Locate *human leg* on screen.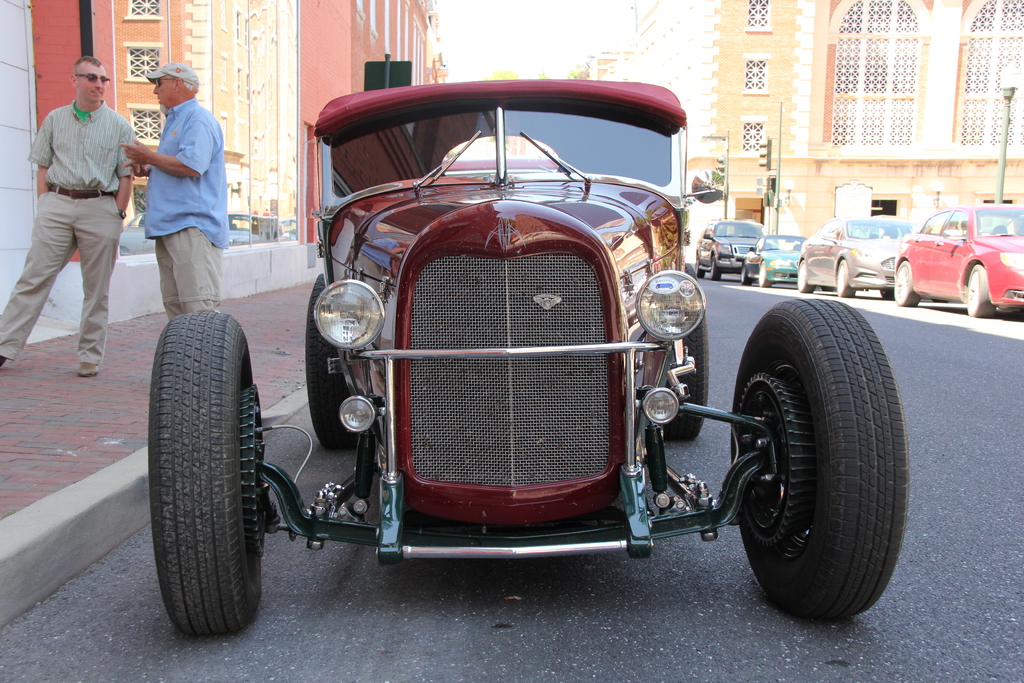
On screen at l=164, t=226, r=225, b=309.
